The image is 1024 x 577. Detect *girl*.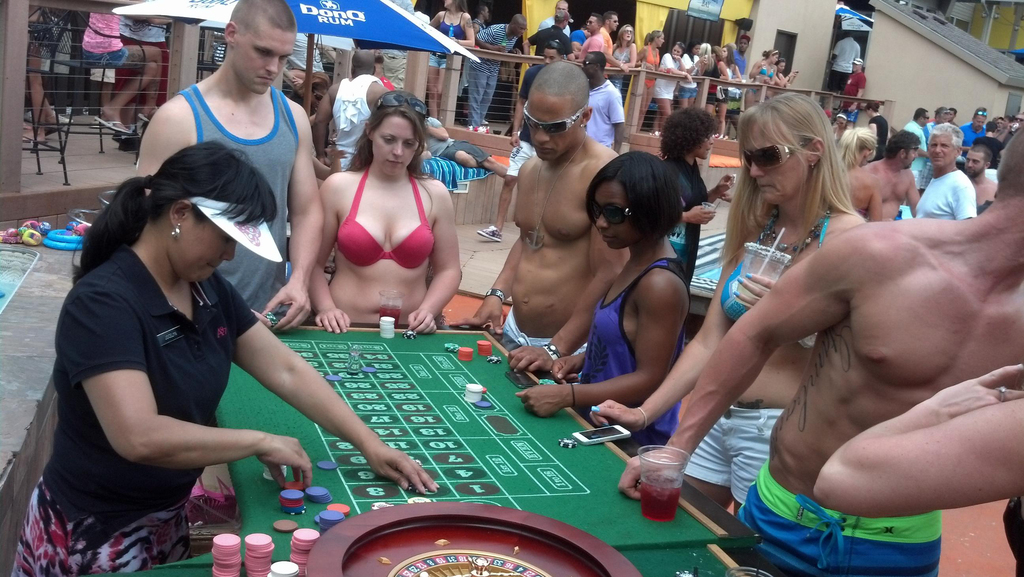
Detection: (767, 54, 797, 90).
